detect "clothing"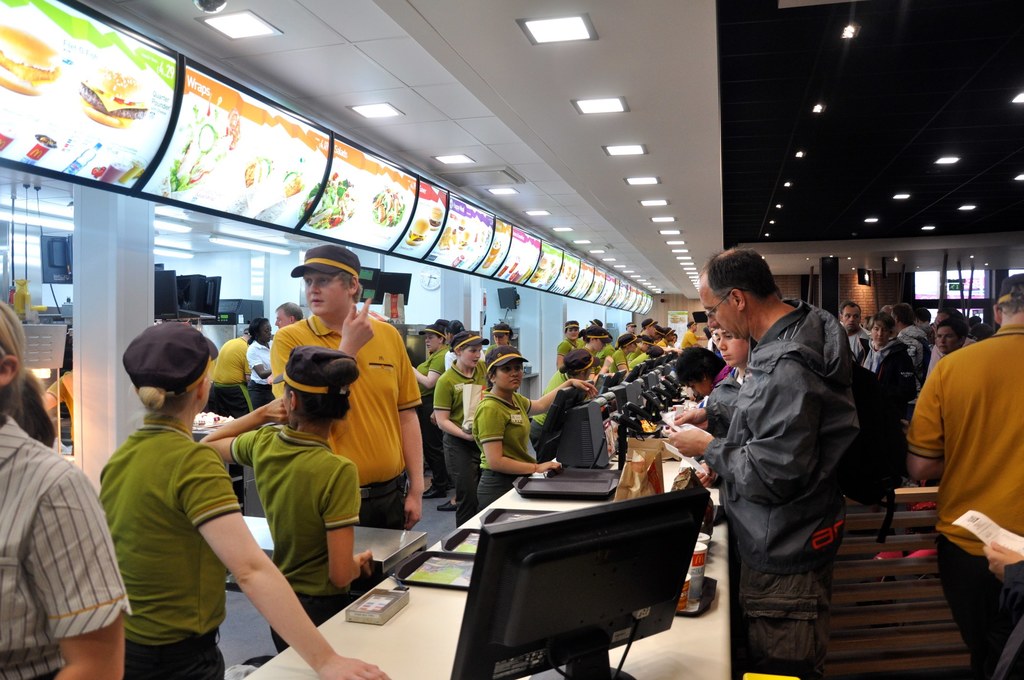
(left=683, top=324, right=701, bottom=343)
